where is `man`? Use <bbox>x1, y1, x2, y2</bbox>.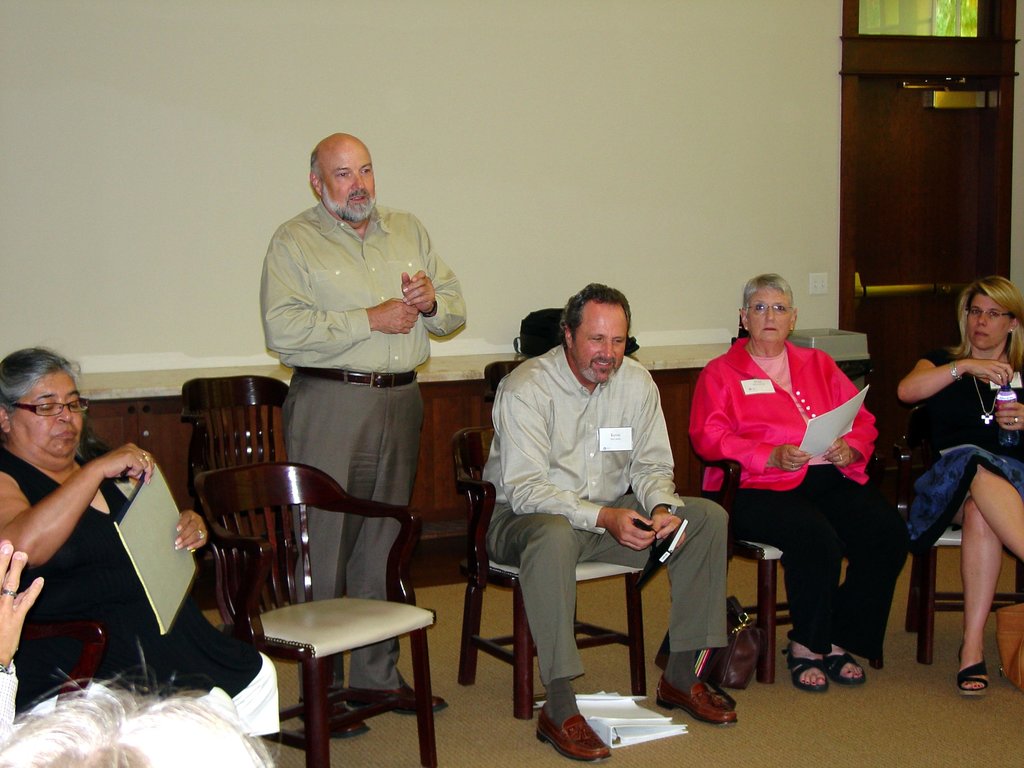
<bbox>262, 132, 467, 737</bbox>.
